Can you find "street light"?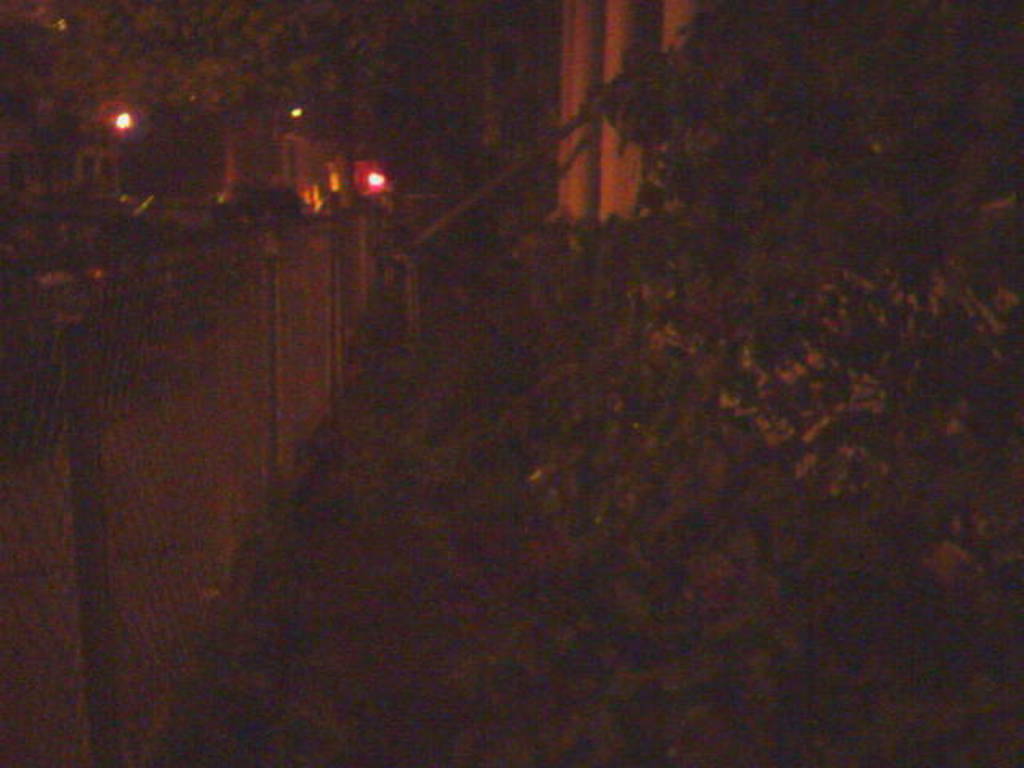
Yes, bounding box: <region>104, 110, 133, 146</region>.
